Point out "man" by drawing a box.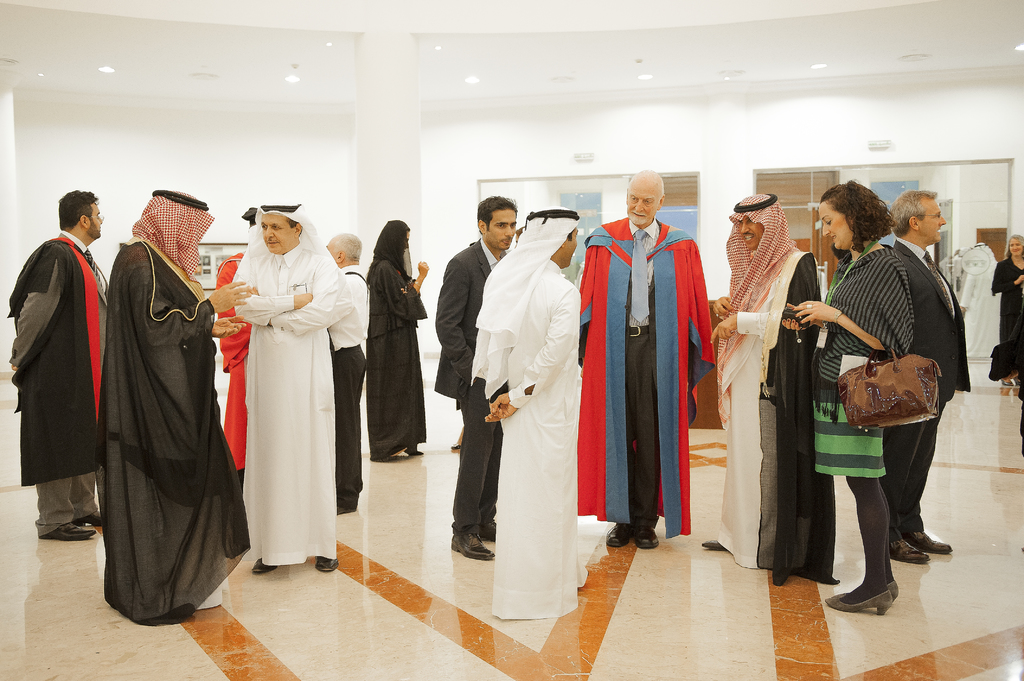
l=227, t=198, r=351, b=575.
